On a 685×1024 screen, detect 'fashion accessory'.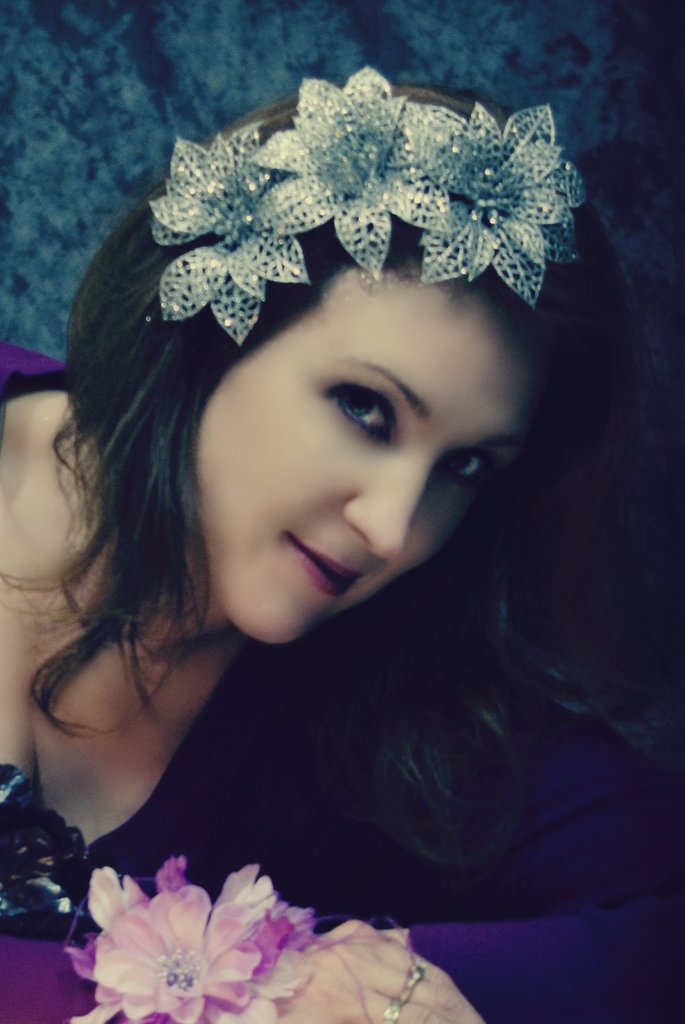
box=[381, 996, 409, 1023].
